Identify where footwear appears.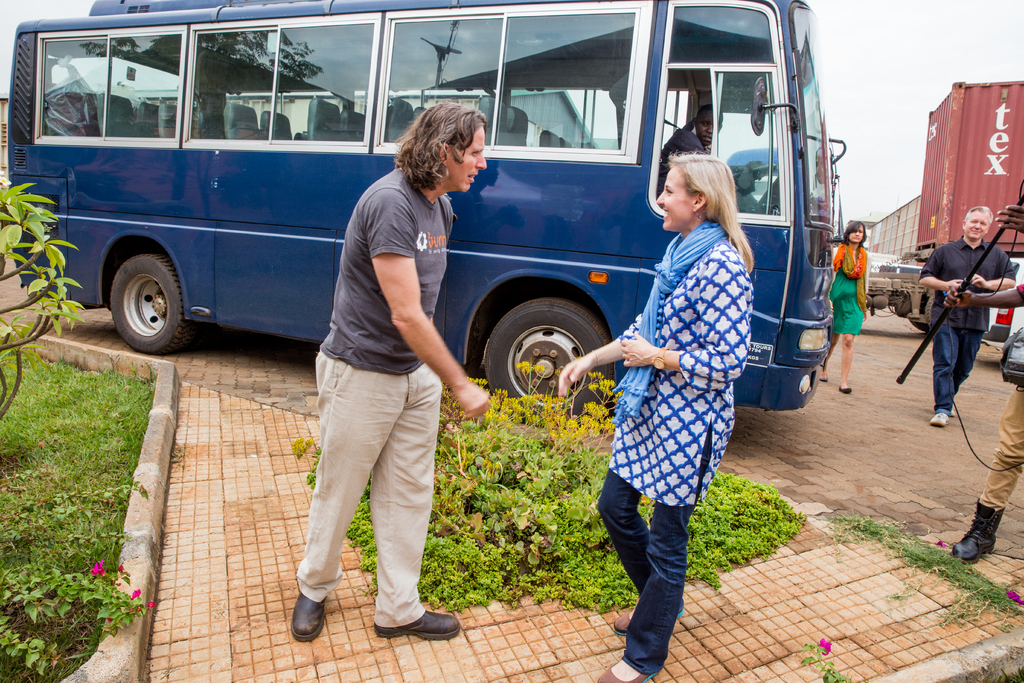
Appears at <region>836, 383, 852, 392</region>.
